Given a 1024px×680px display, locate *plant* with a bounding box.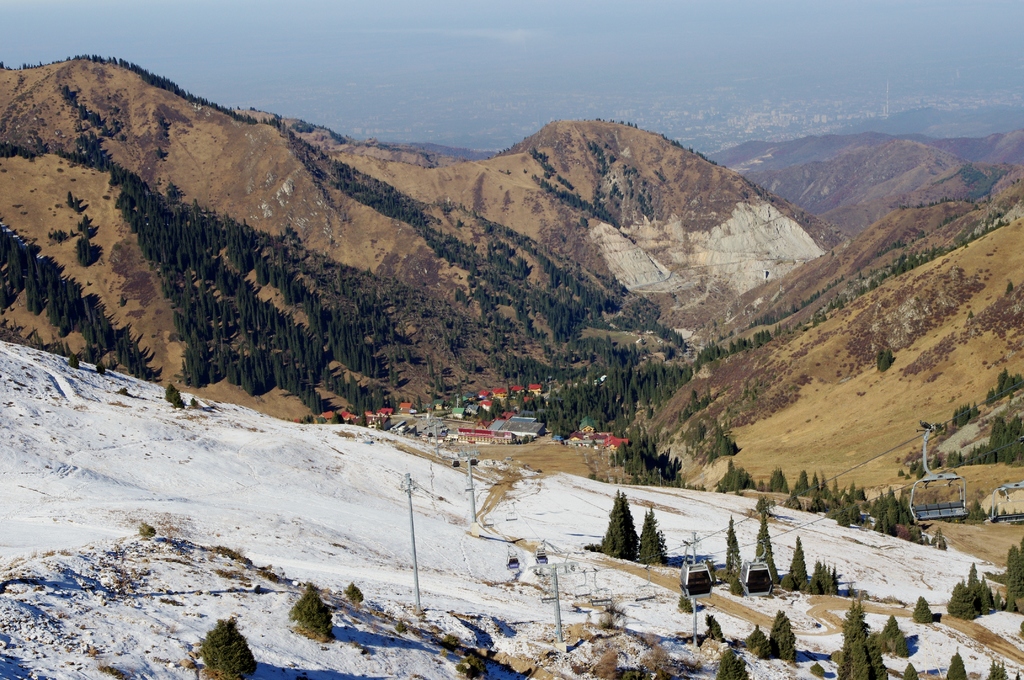
Located: (437, 645, 449, 660).
